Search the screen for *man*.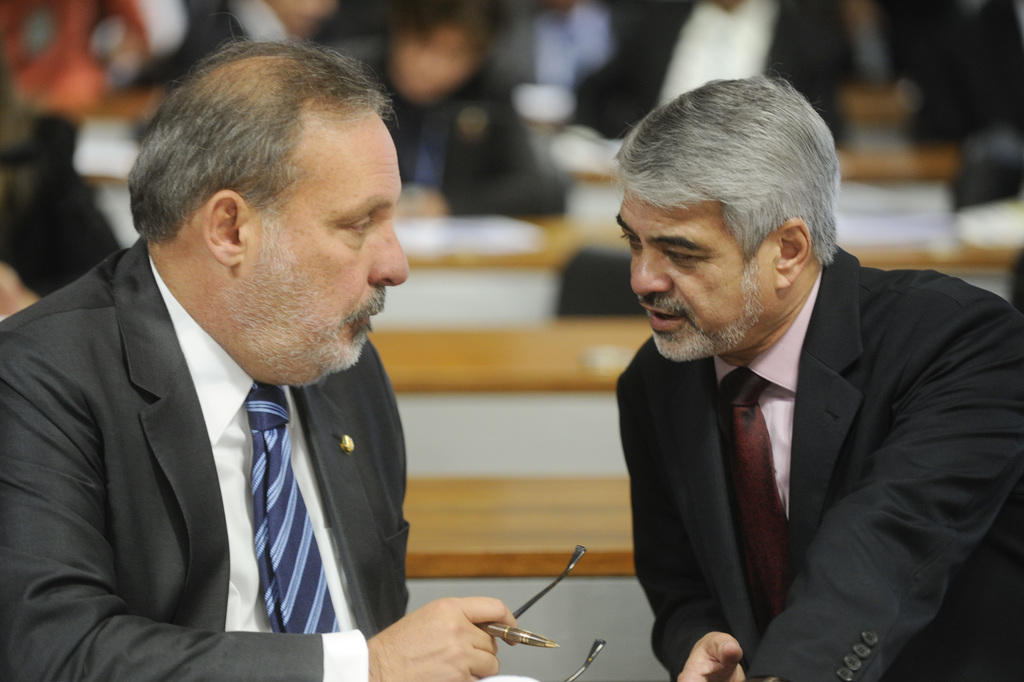
Found at 568,0,852,312.
